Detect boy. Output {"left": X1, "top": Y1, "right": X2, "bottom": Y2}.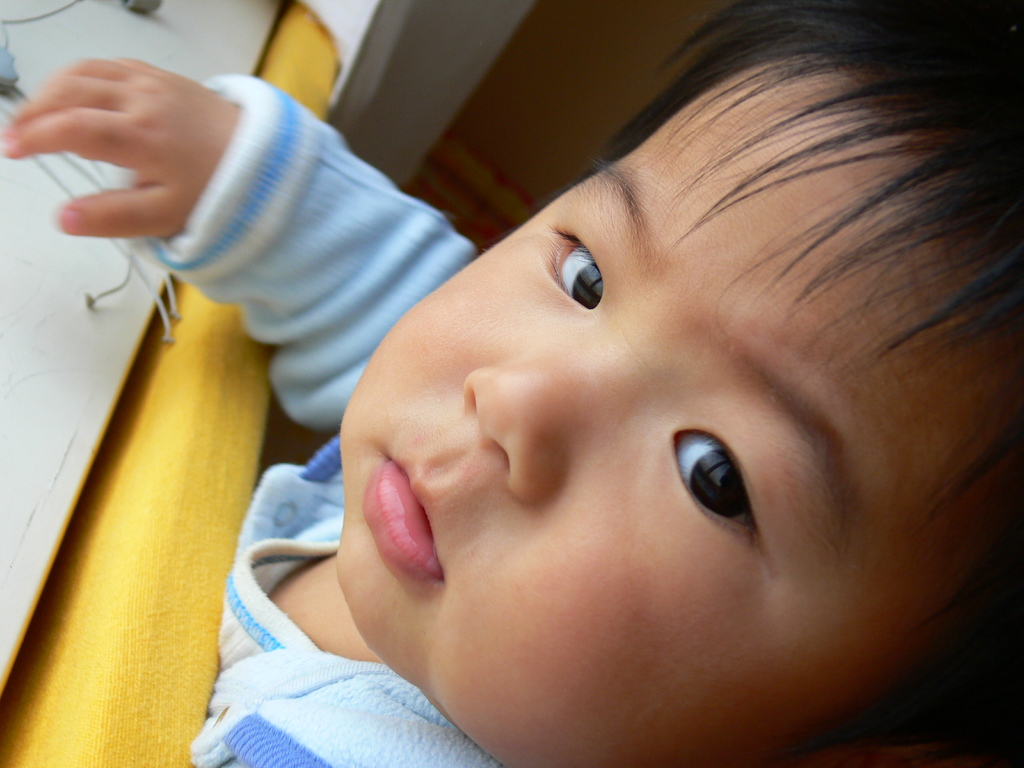
{"left": 0, "top": 0, "right": 1023, "bottom": 767}.
